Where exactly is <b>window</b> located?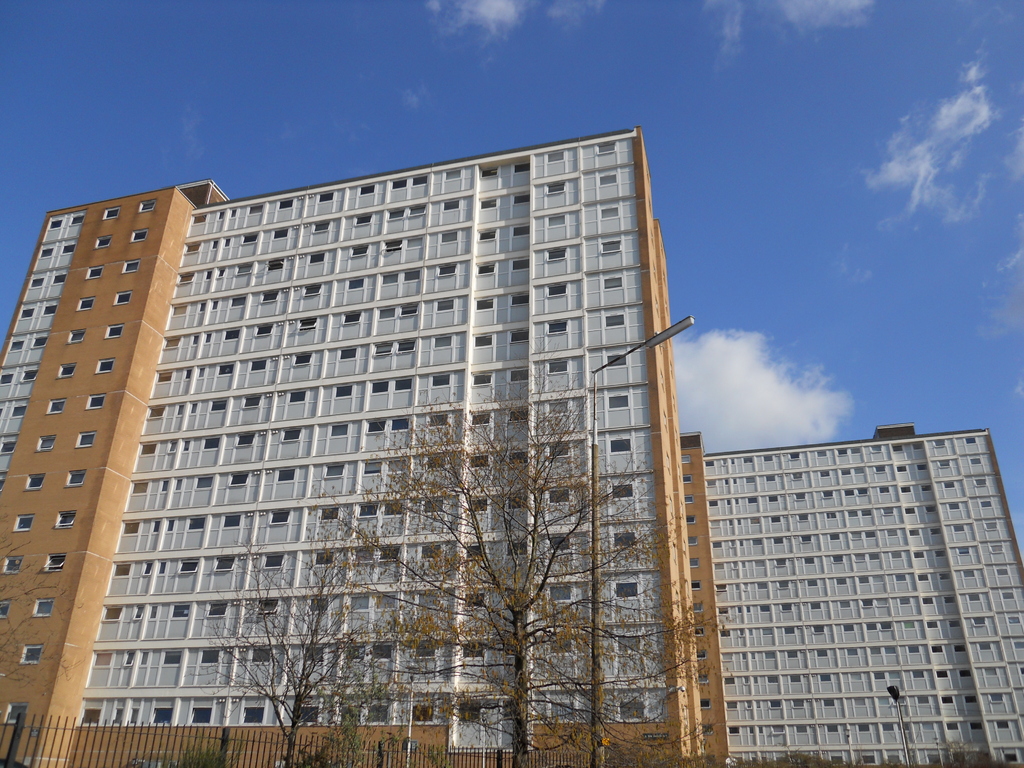
Its bounding box is 879, 486, 887, 493.
